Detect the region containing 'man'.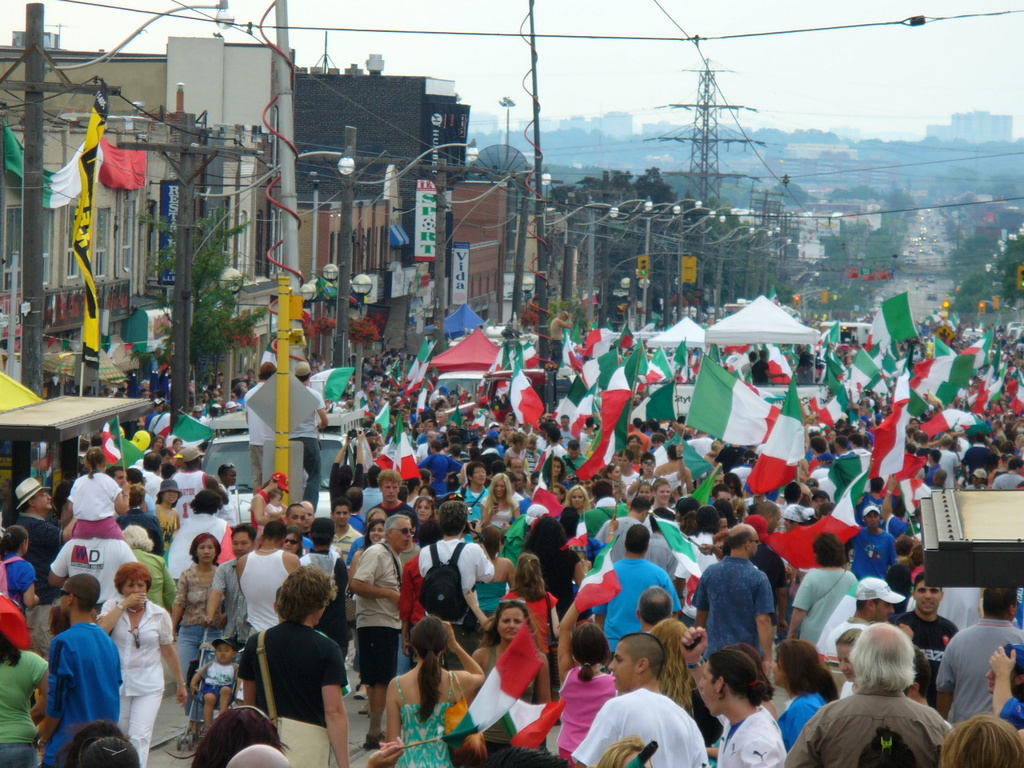
850,506,898,574.
